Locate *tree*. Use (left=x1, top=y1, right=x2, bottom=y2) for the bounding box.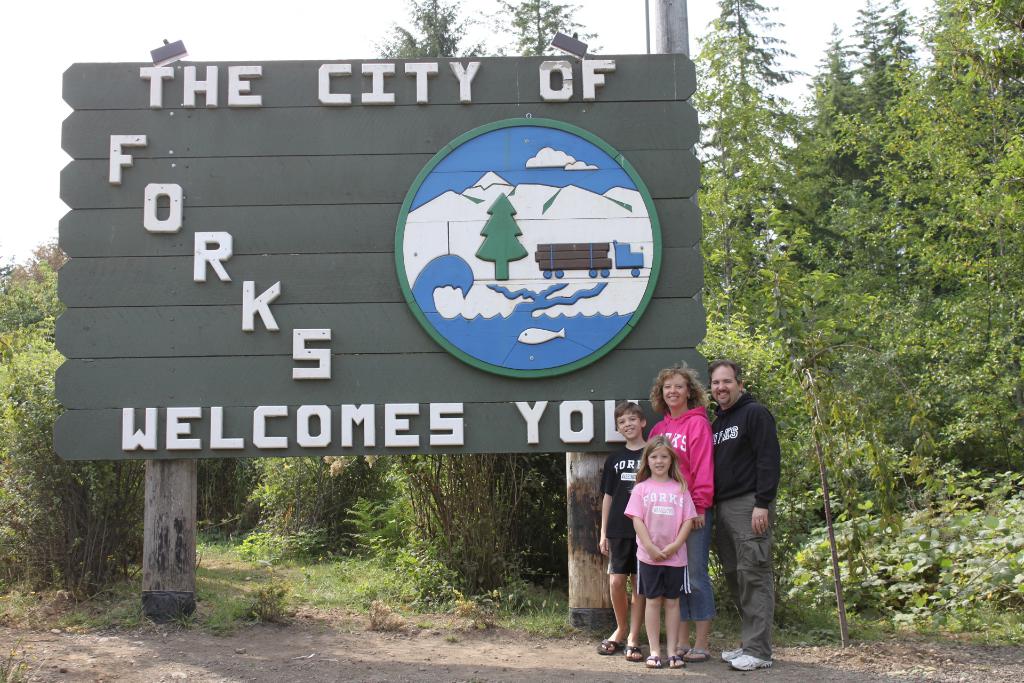
(left=860, top=0, right=915, bottom=188).
